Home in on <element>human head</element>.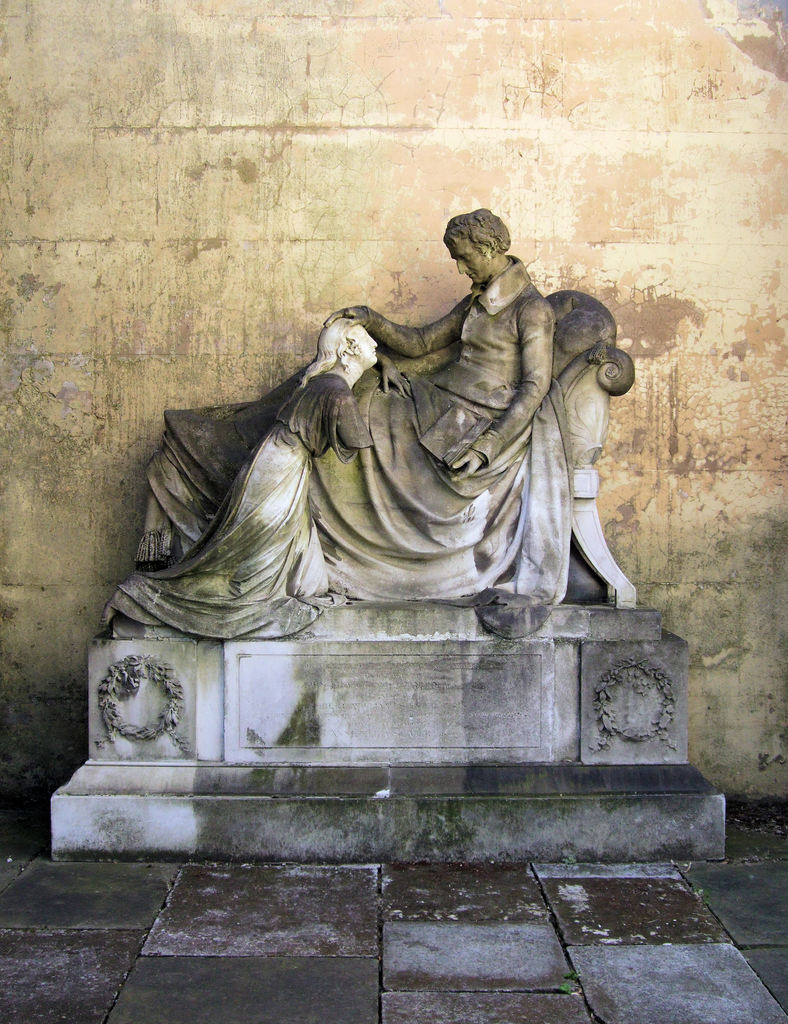
Homed in at 437 200 534 279.
